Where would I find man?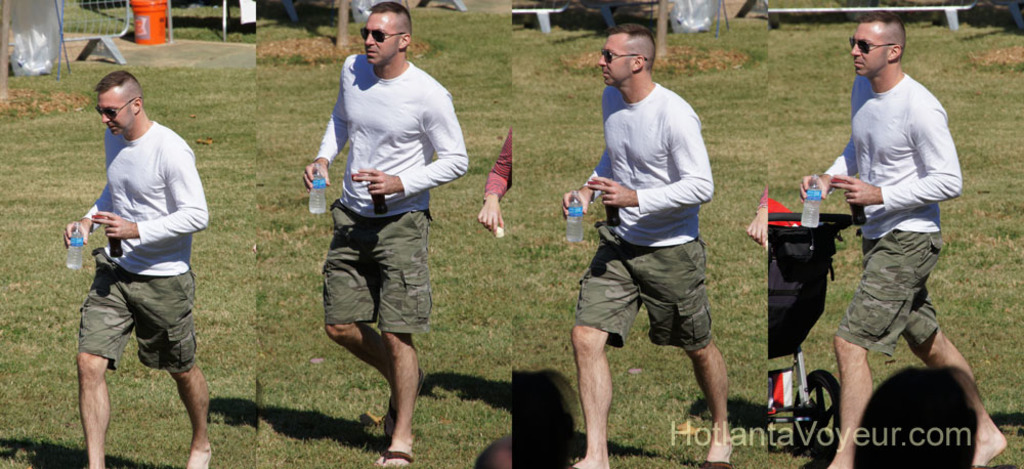
At l=785, t=23, r=964, b=444.
